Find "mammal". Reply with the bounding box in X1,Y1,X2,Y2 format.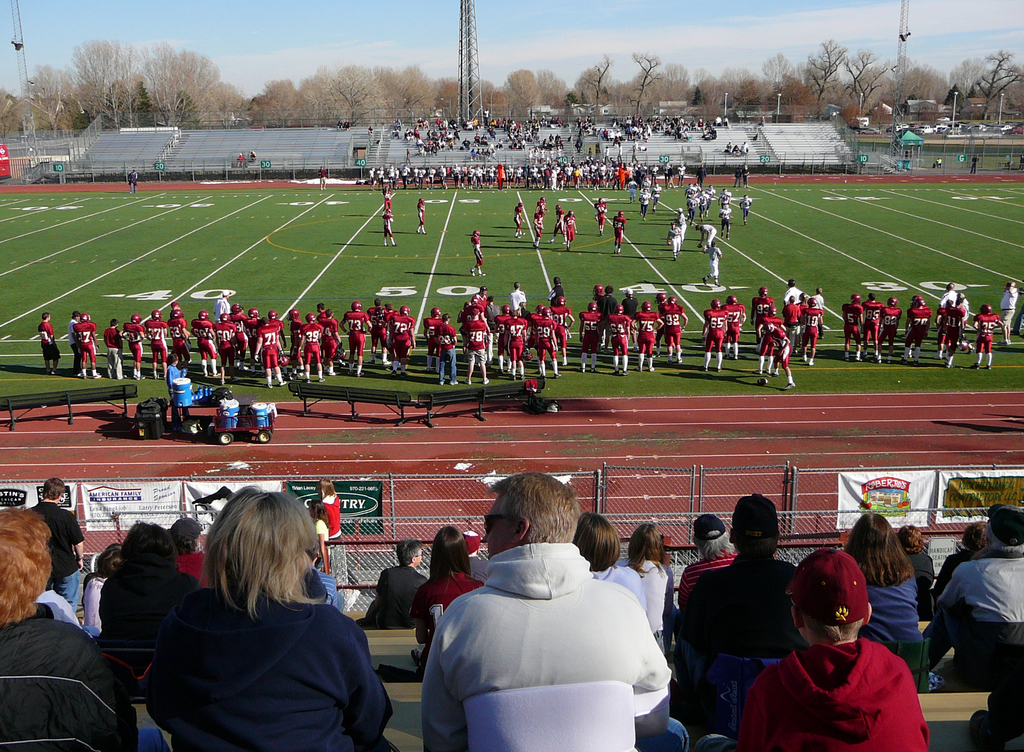
380,207,396,248.
